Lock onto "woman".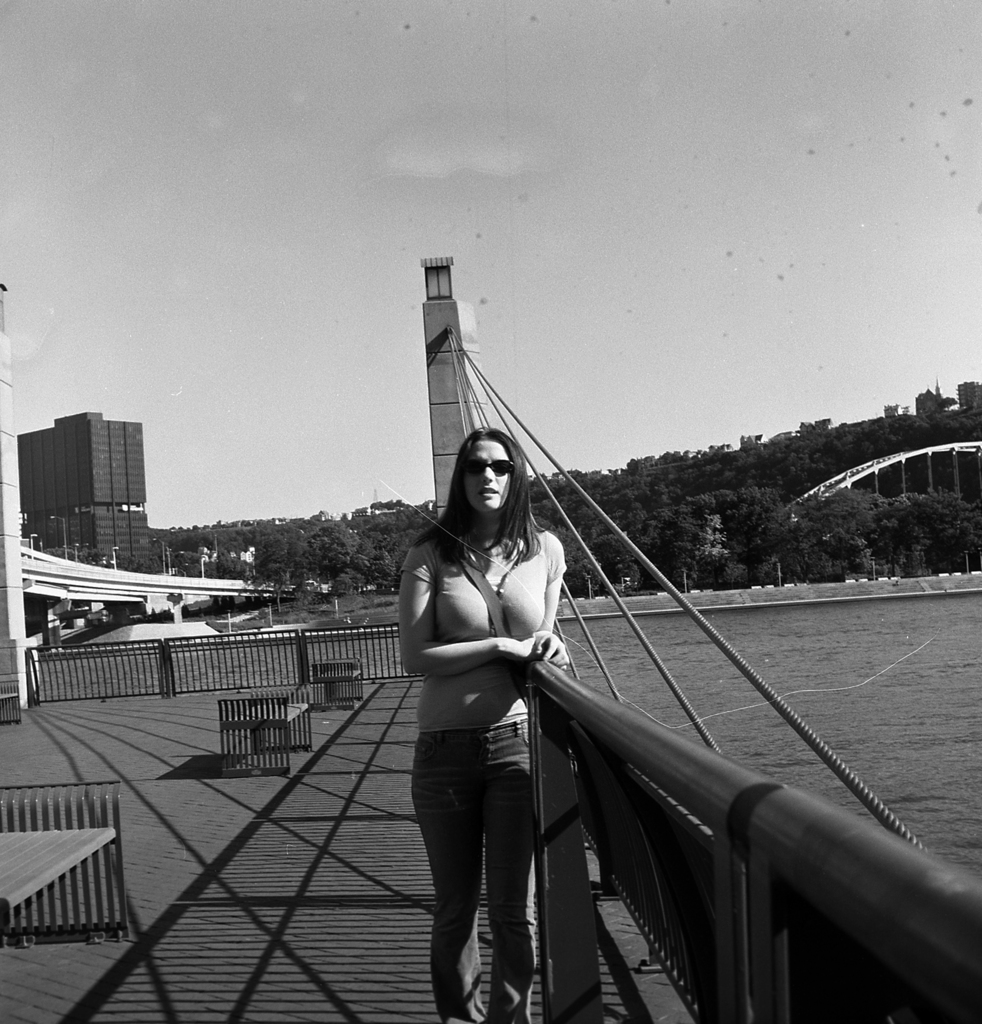
Locked: x1=379, y1=281, x2=659, y2=972.
